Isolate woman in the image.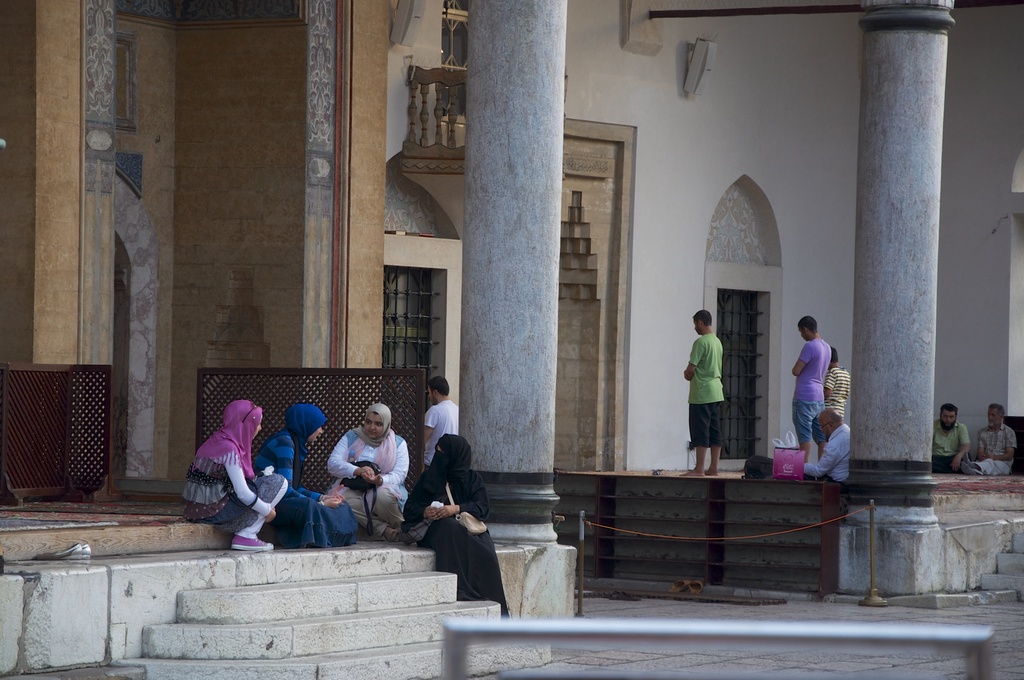
Isolated region: 400 433 508 618.
